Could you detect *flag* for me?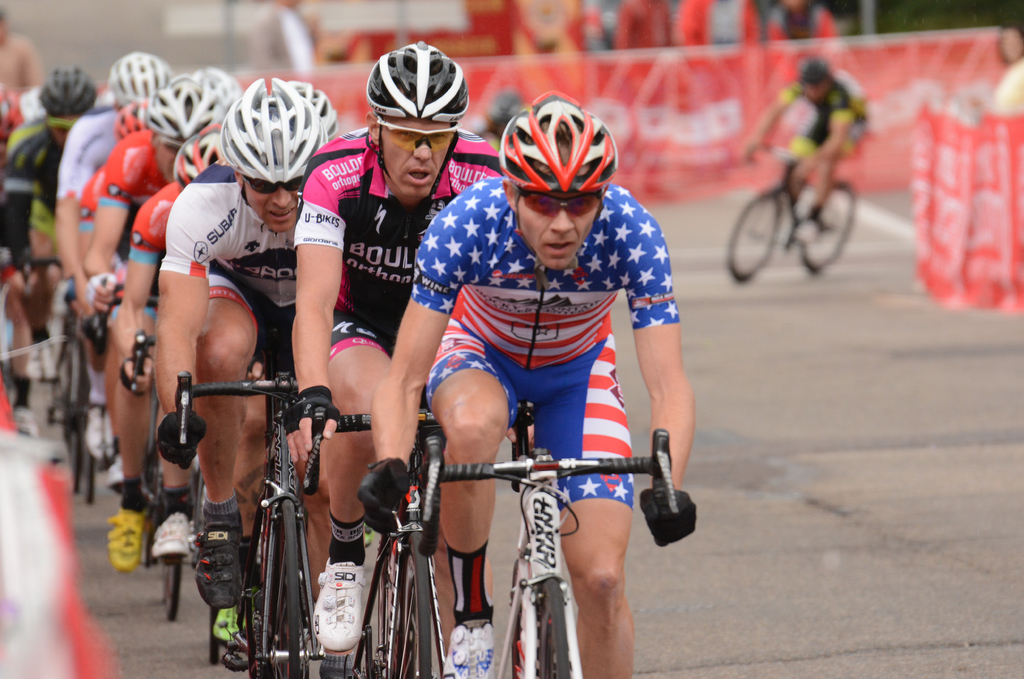
Detection result: 408:174:687:513.
